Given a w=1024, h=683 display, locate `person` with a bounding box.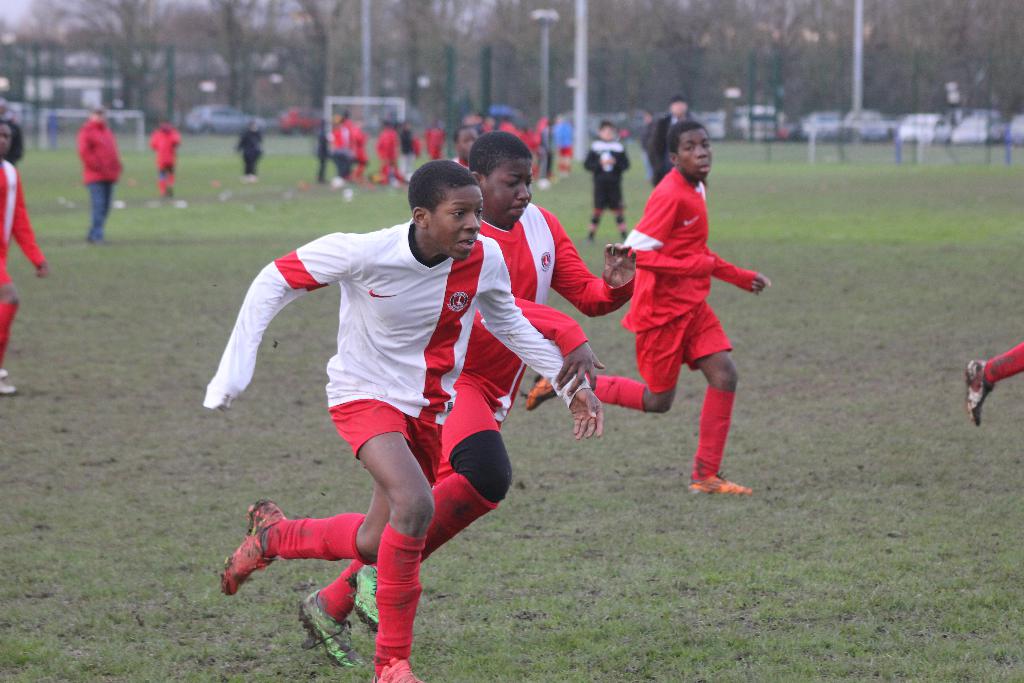
Located: x1=351 y1=117 x2=365 y2=181.
